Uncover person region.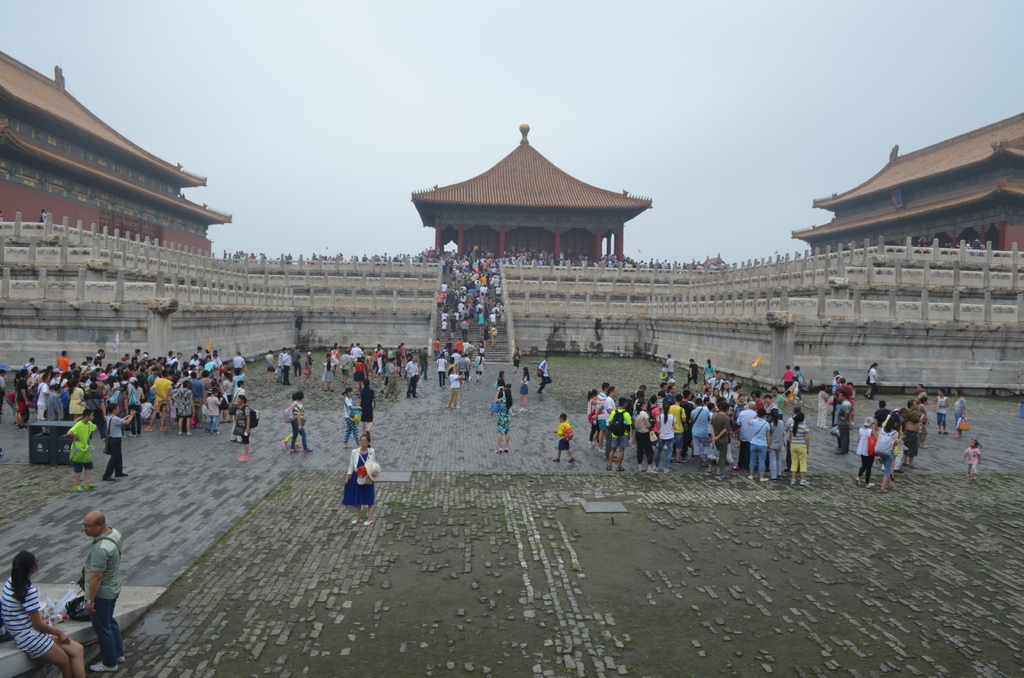
Uncovered: <box>482,326,491,343</box>.
